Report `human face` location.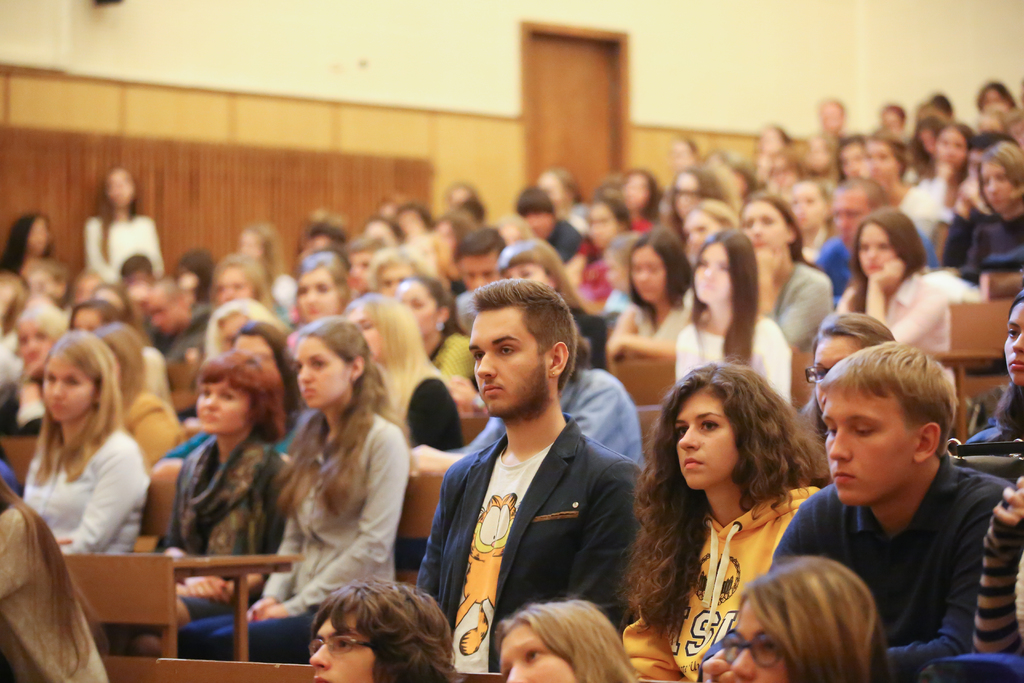
Report: box=[634, 247, 666, 302].
